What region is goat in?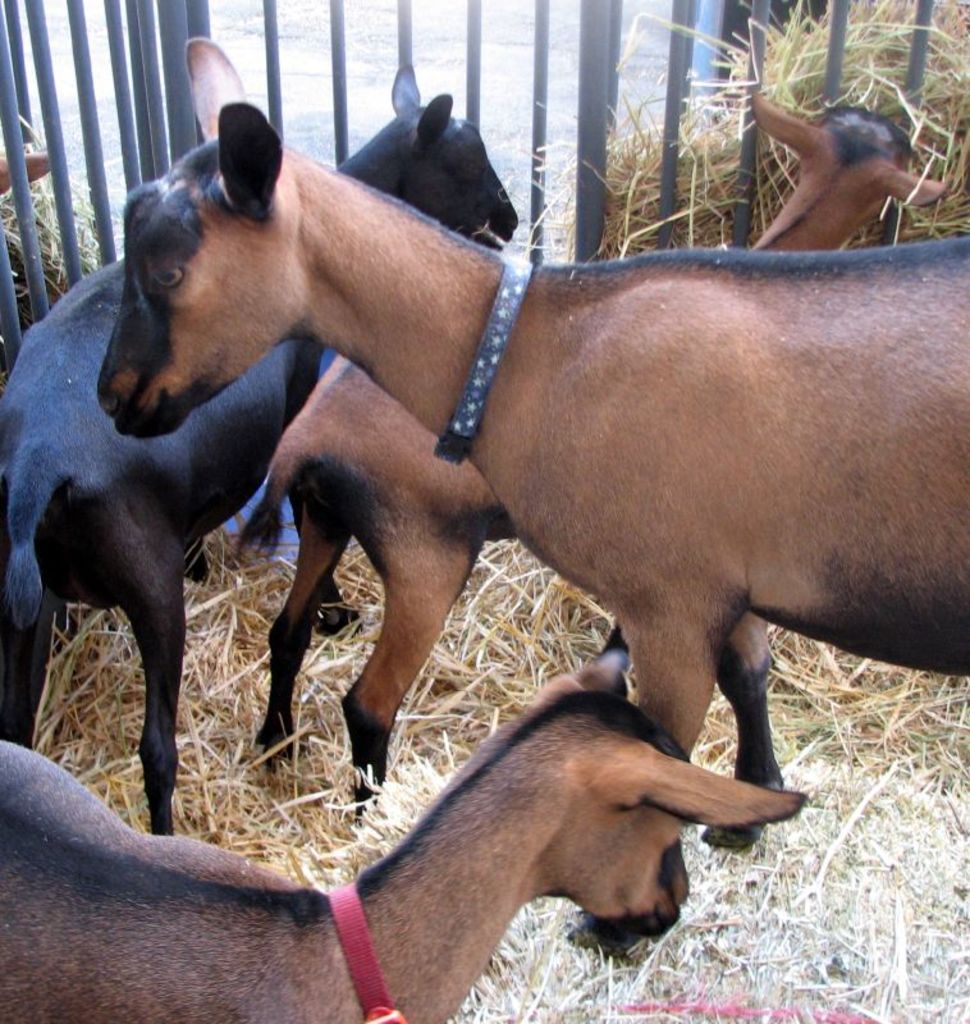
crop(12, 675, 809, 1012).
